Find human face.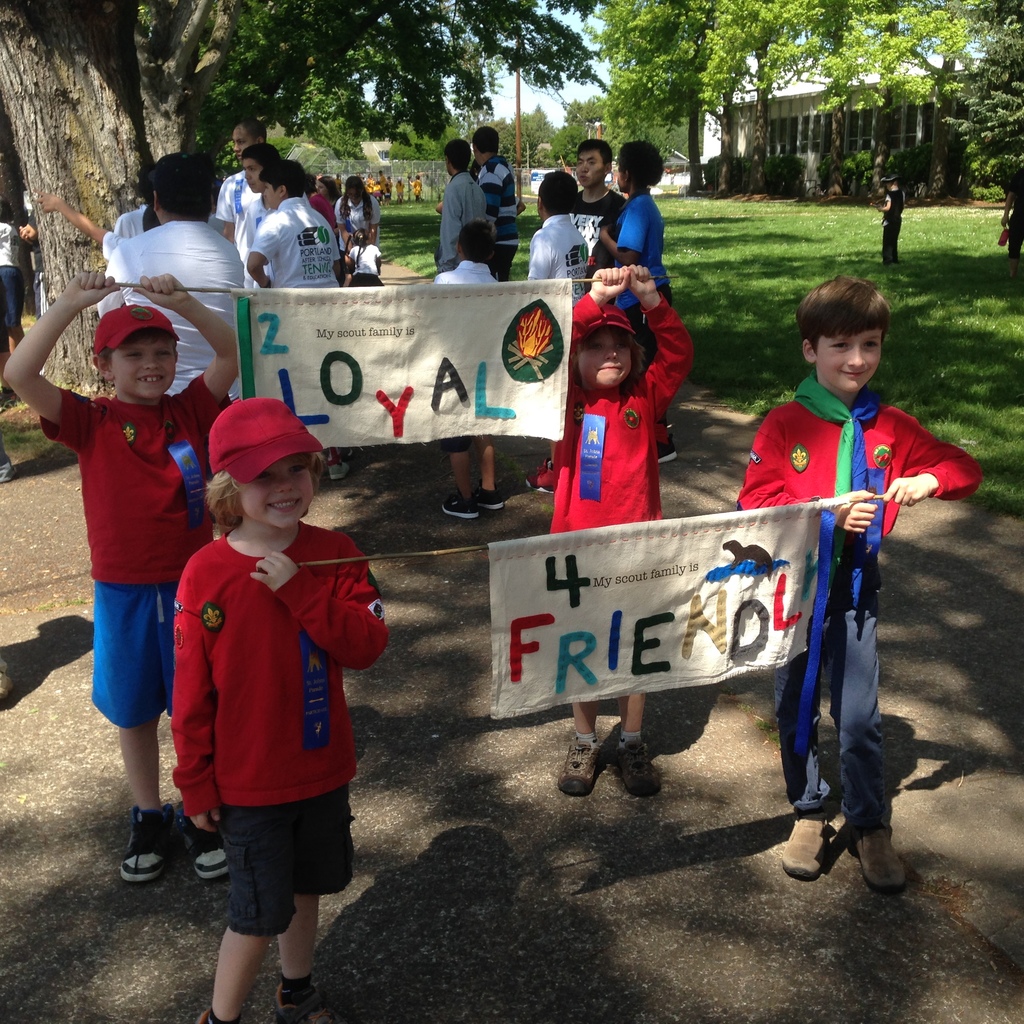
left=235, top=125, right=256, bottom=158.
